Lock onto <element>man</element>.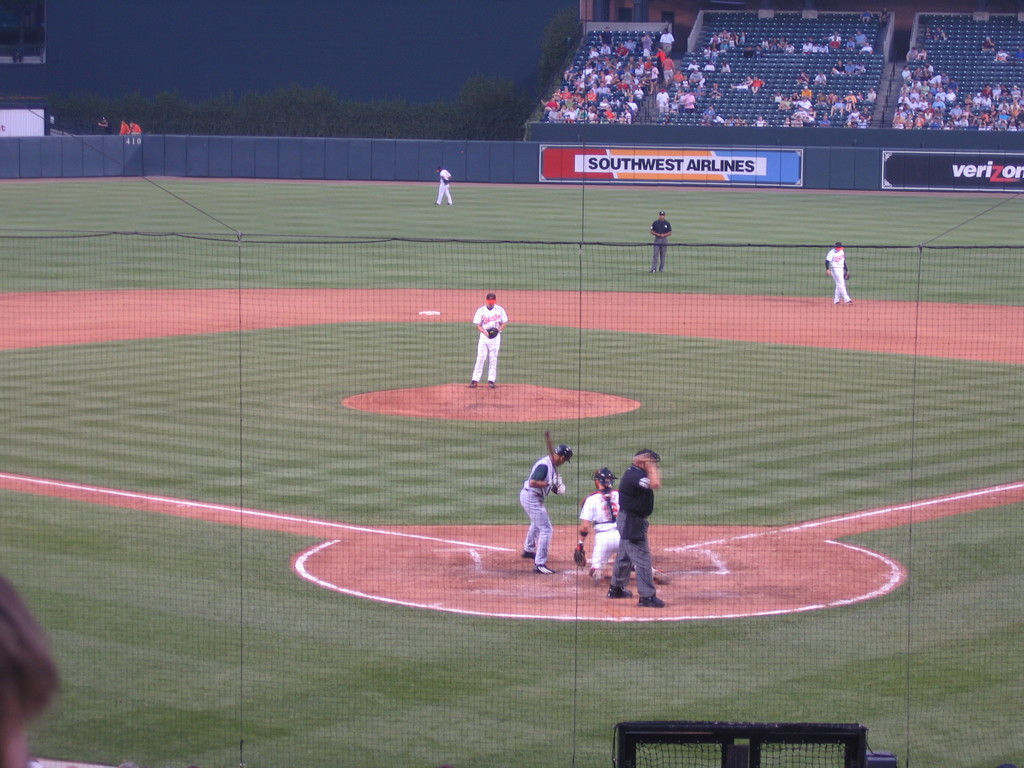
Locked: (813, 72, 826, 84).
